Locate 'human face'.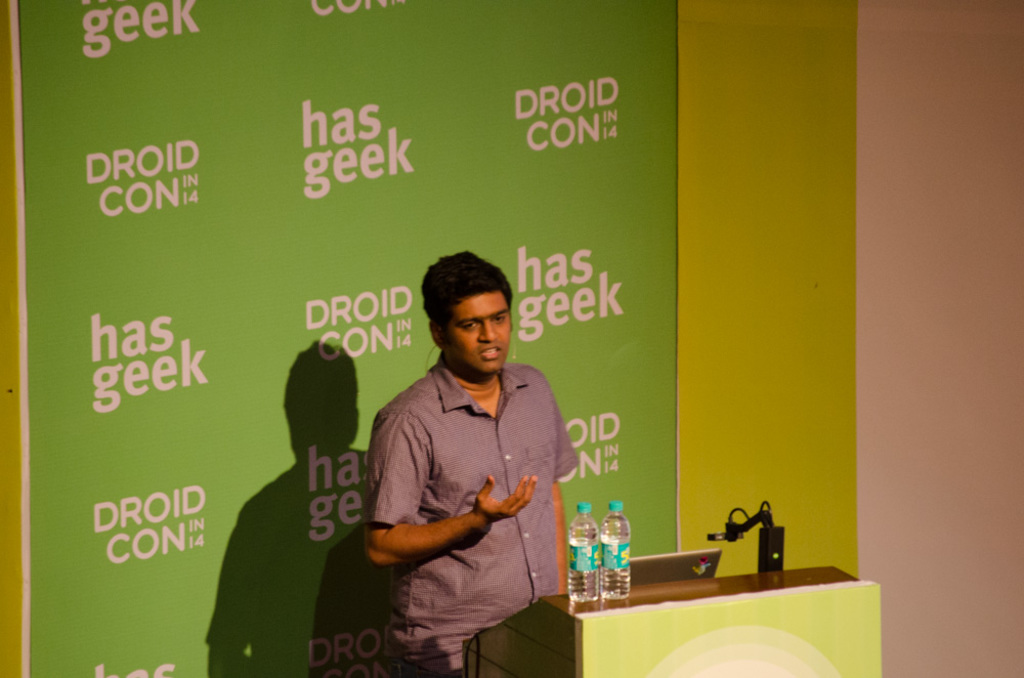
Bounding box: bbox=[425, 293, 521, 386].
